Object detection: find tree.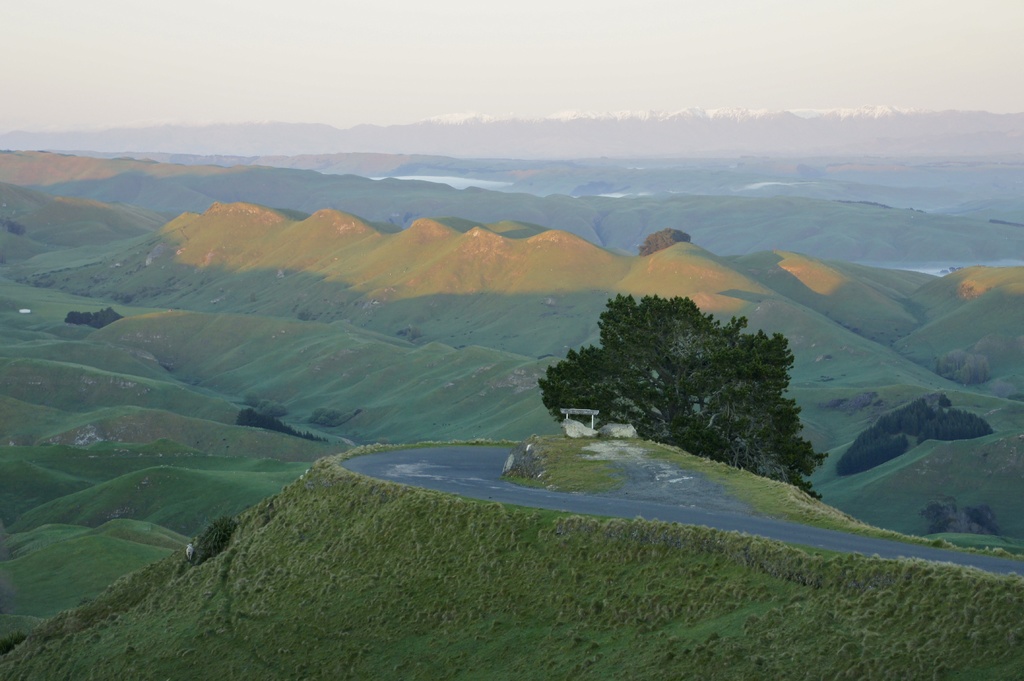
[554,282,812,470].
